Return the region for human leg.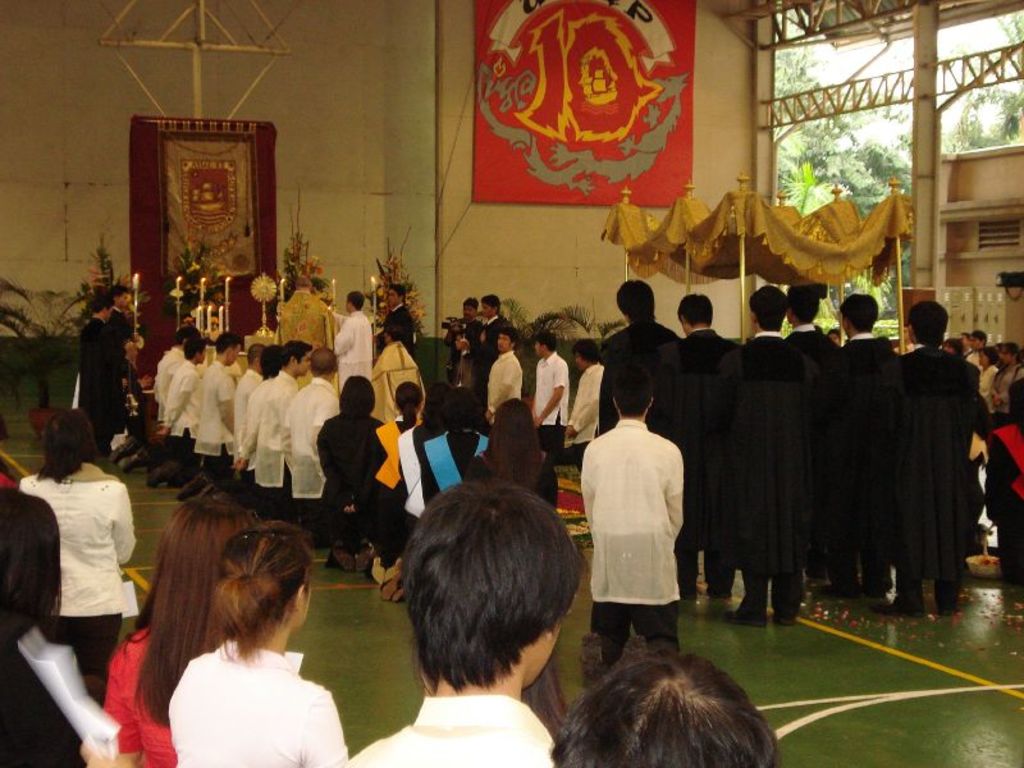
<bbox>588, 602, 625, 677</bbox>.
